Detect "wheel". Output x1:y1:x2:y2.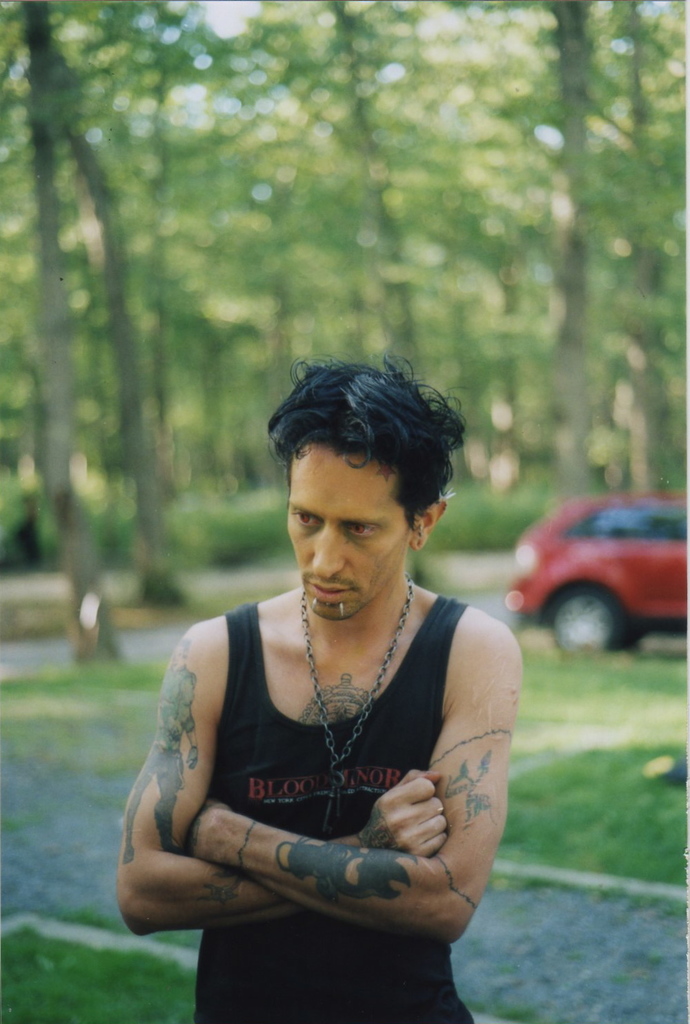
561:587:620:653.
